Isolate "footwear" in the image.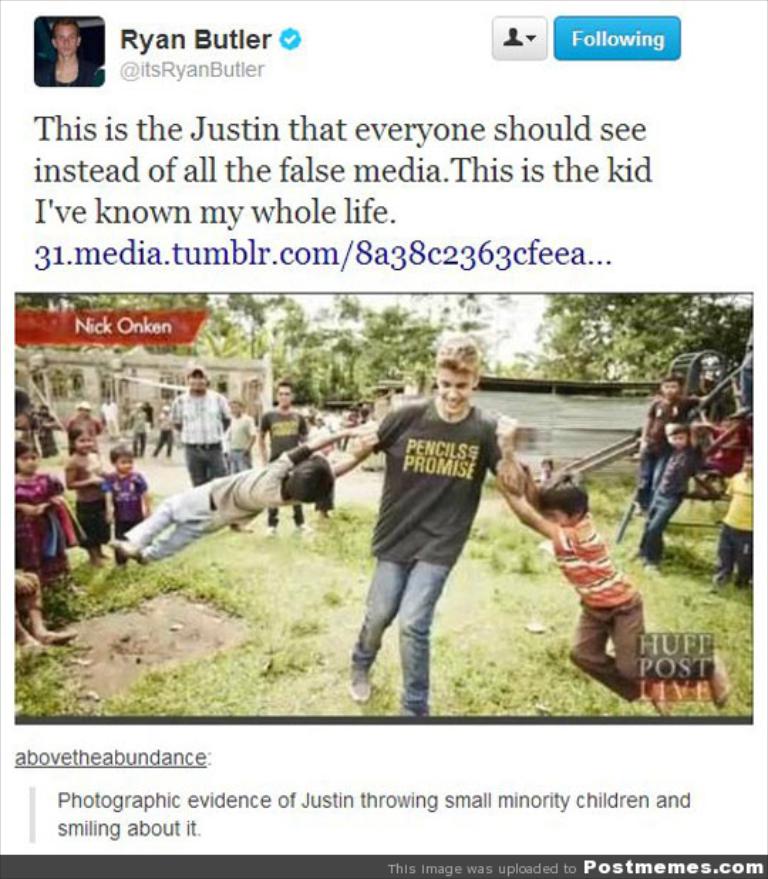
Isolated region: (x1=711, y1=573, x2=730, y2=587).
